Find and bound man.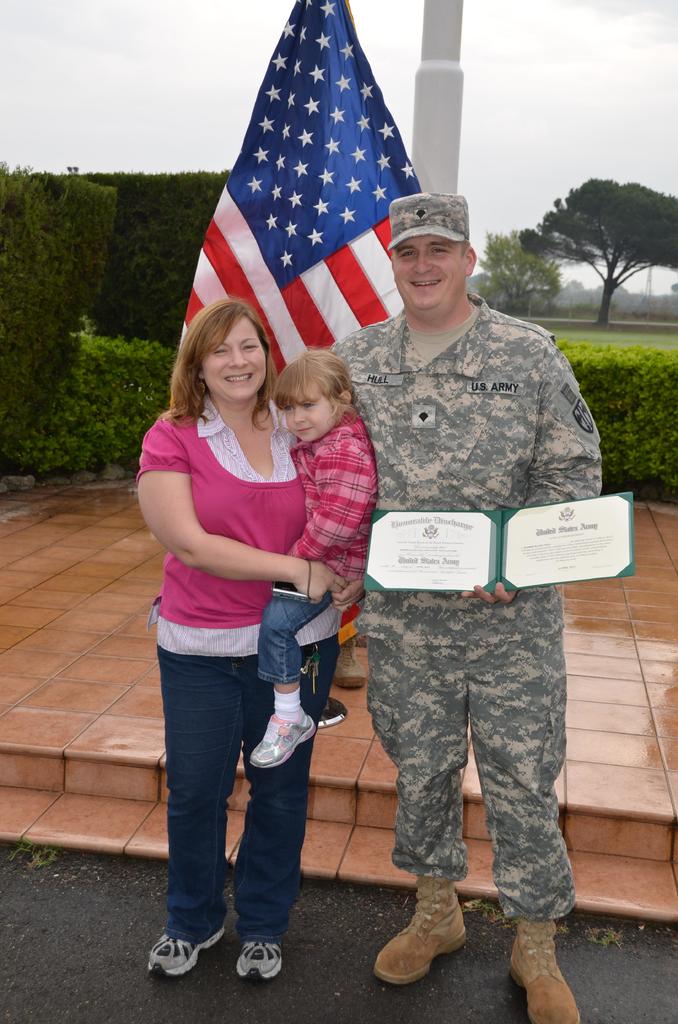
Bound: {"left": 254, "top": 335, "right": 394, "bottom": 792}.
